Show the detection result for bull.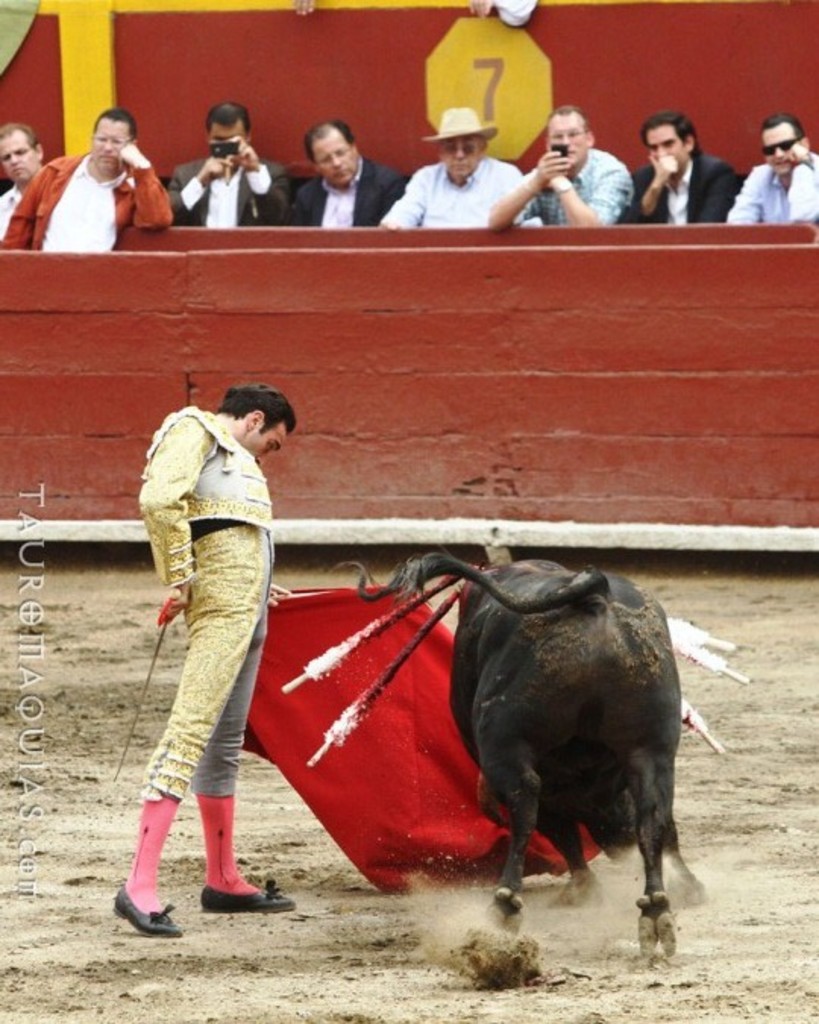
BBox(358, 539, 672, 962).
